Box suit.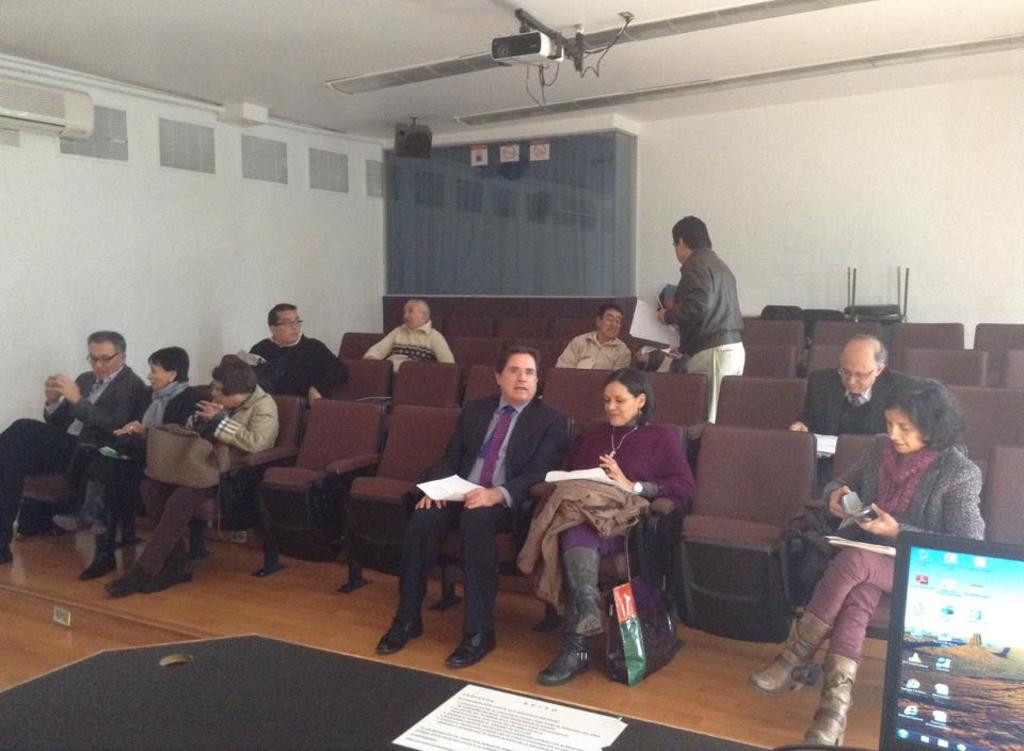
x1=0 y1=370 x2=144 y2=543.
